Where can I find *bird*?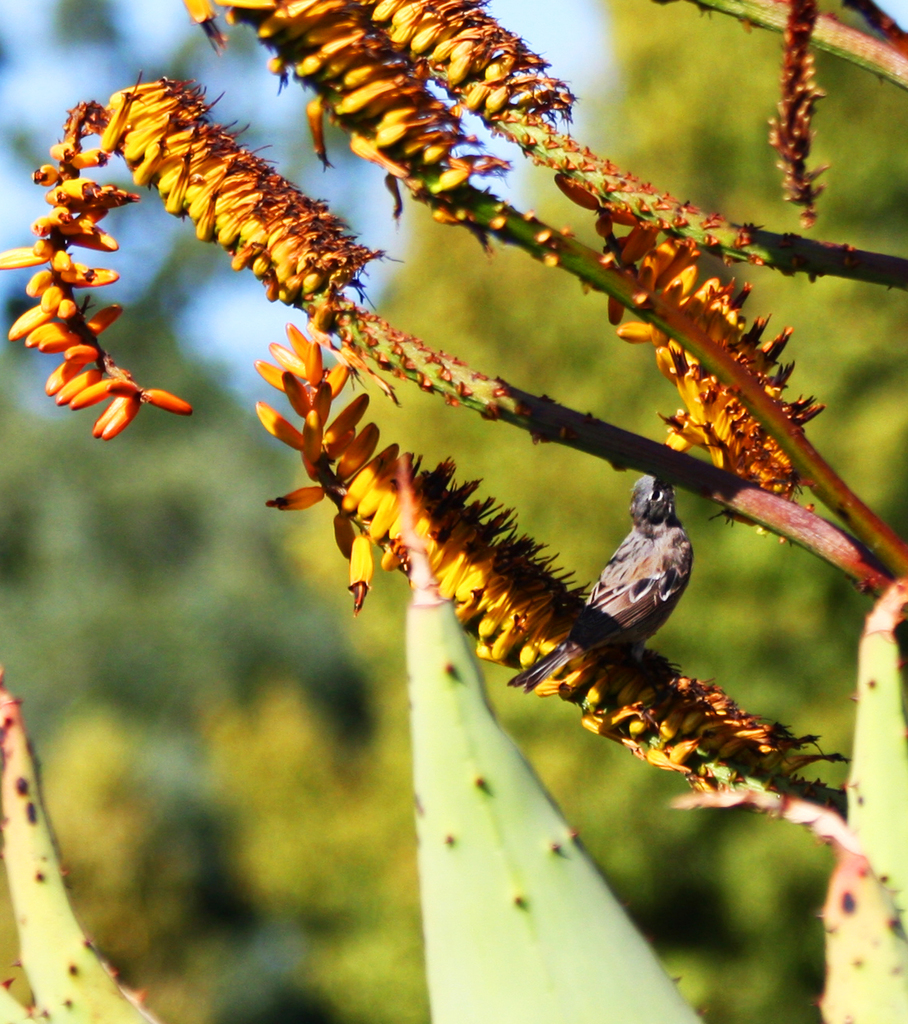
You can find it at box=[564, 482, 718, 673].
